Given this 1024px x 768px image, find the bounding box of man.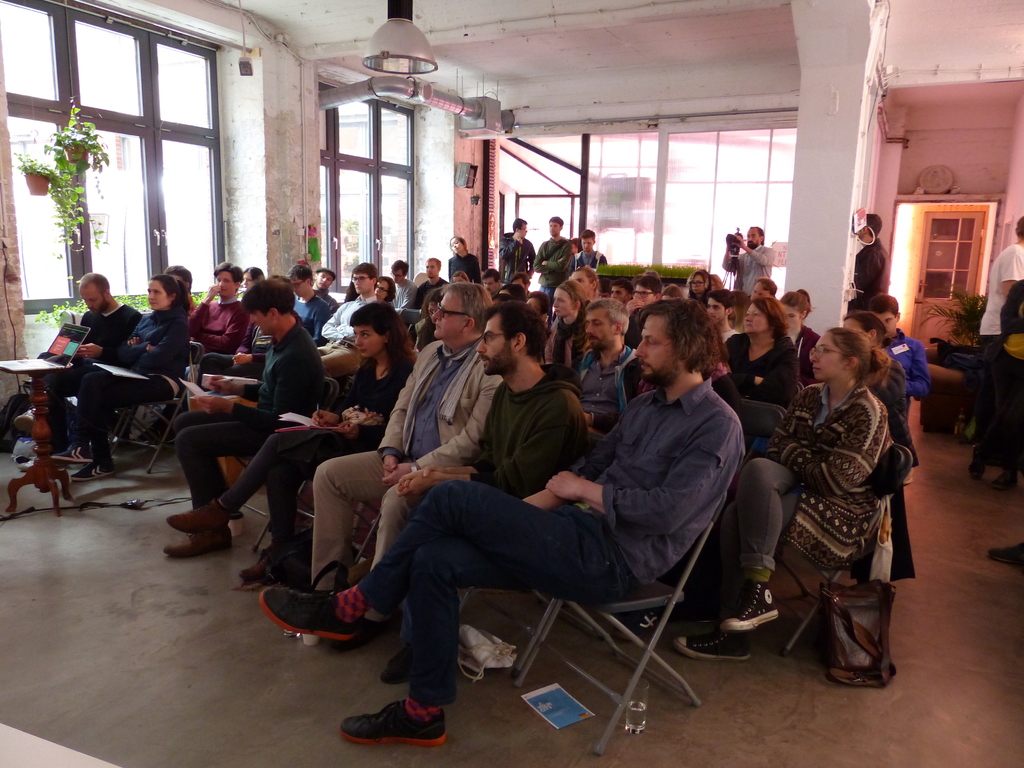
[968, 218, 1023, 458].
